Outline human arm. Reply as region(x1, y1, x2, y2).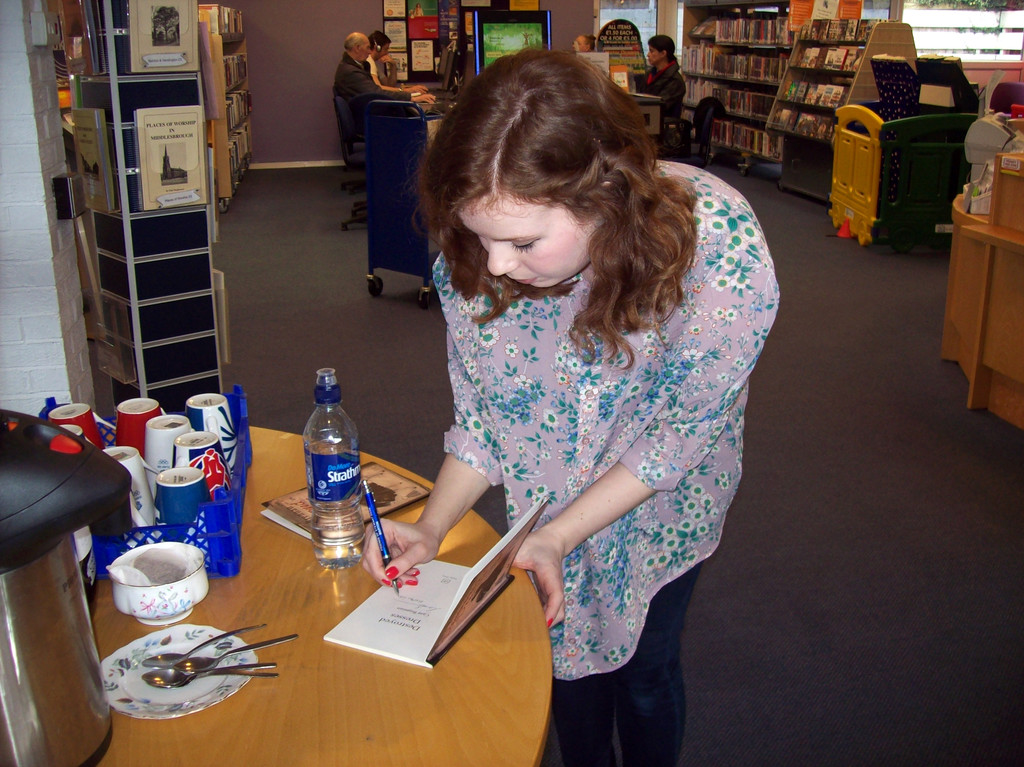
region(349, 67, 411, 97).
